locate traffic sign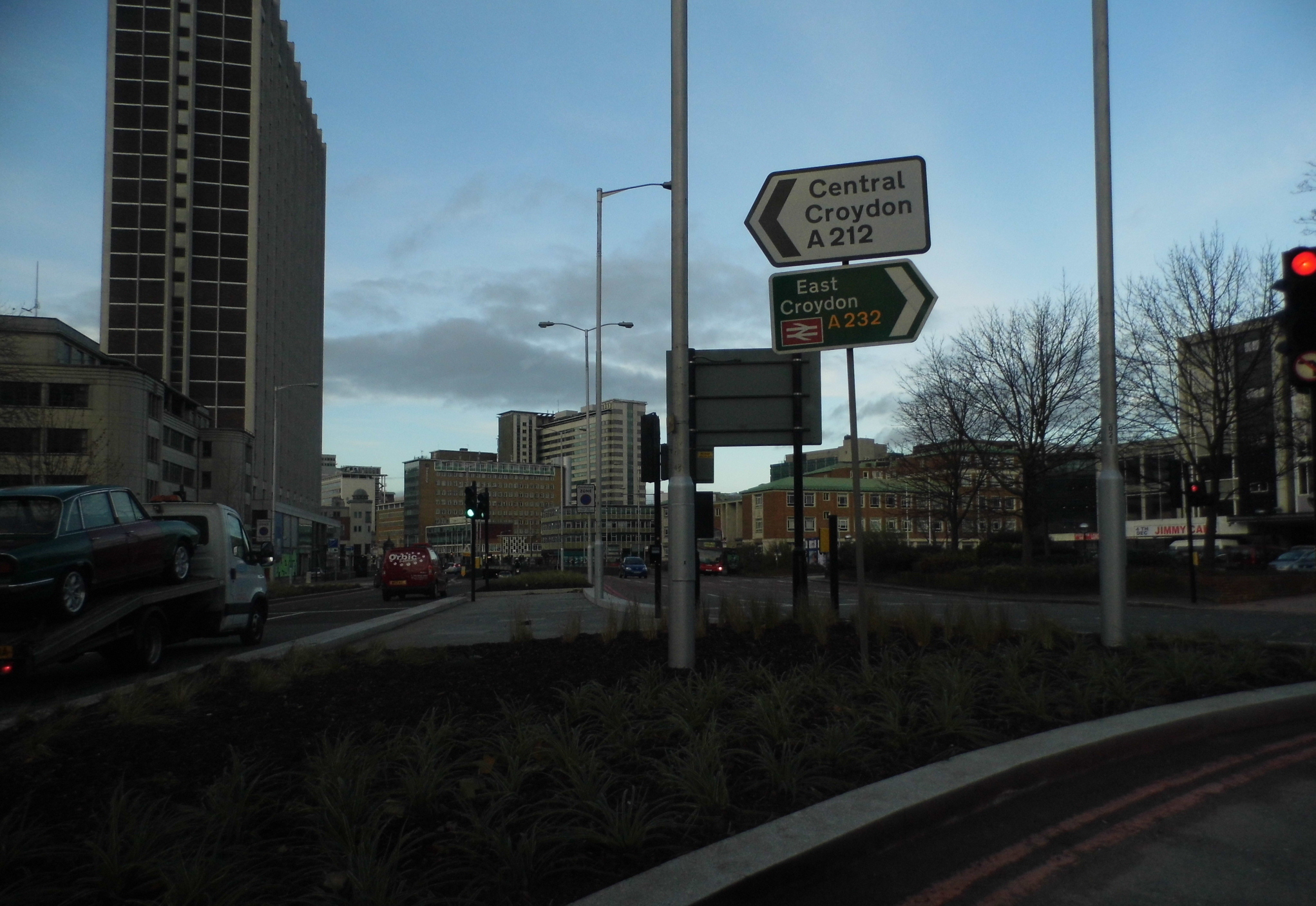
[309,314,316,335]
